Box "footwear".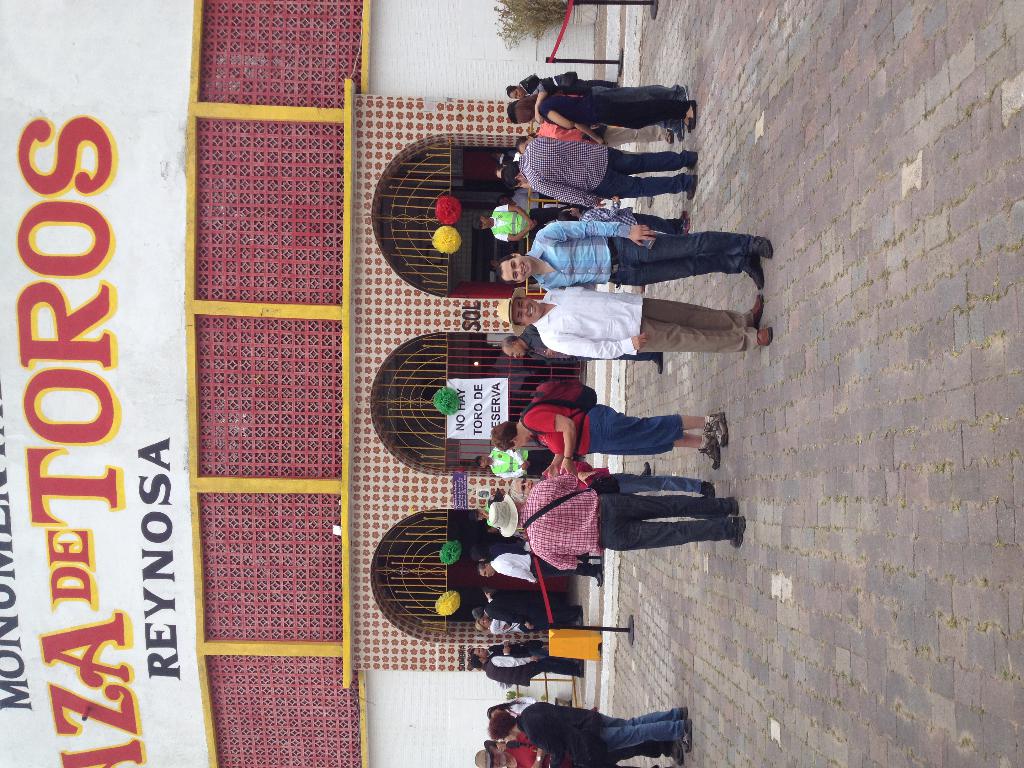
(x1=595, y1=564, x2=605, y2=585).
